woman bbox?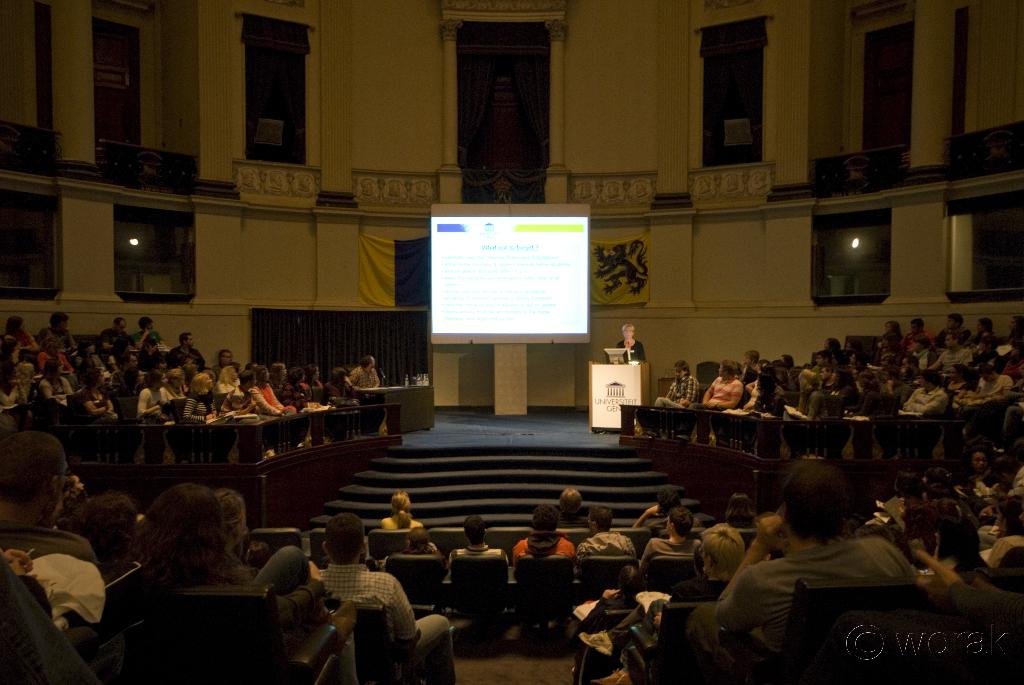
135 372 173 420
